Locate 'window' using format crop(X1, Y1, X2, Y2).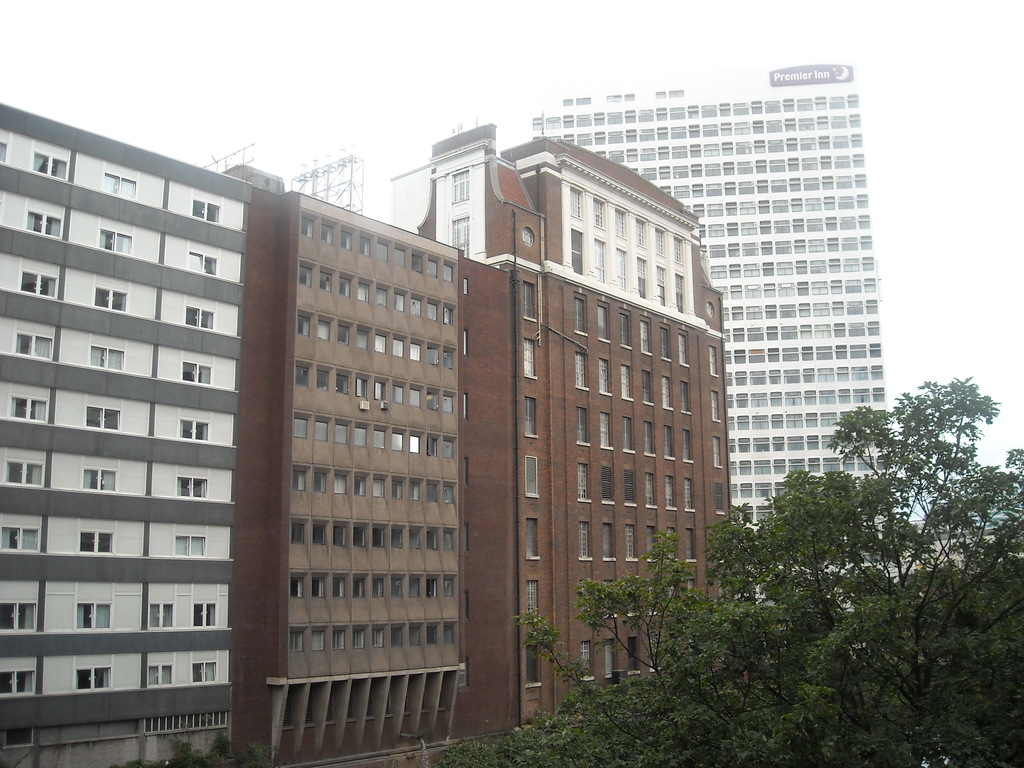
crop(826, 196, 833, 209).
